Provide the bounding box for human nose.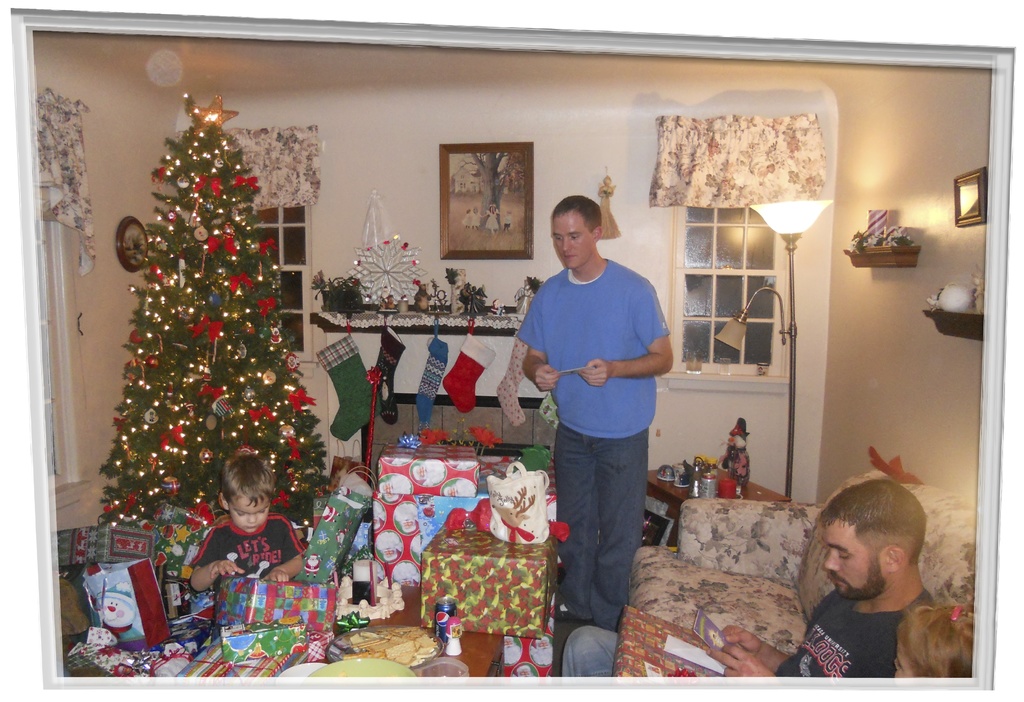
Rect(246, 512, 260, 526).
